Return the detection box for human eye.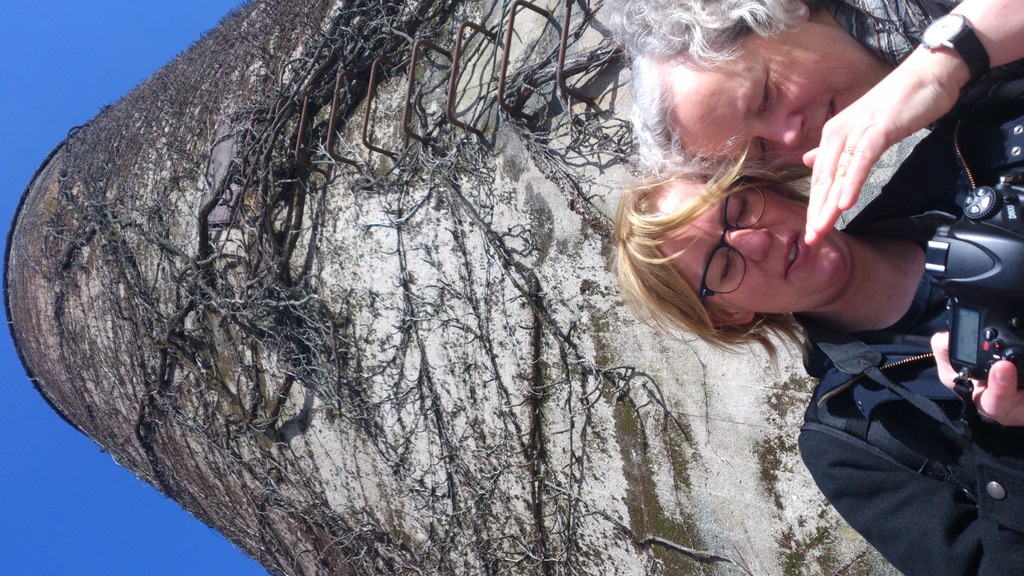
(x1=716, y1=251, x2=736, y2=286).
